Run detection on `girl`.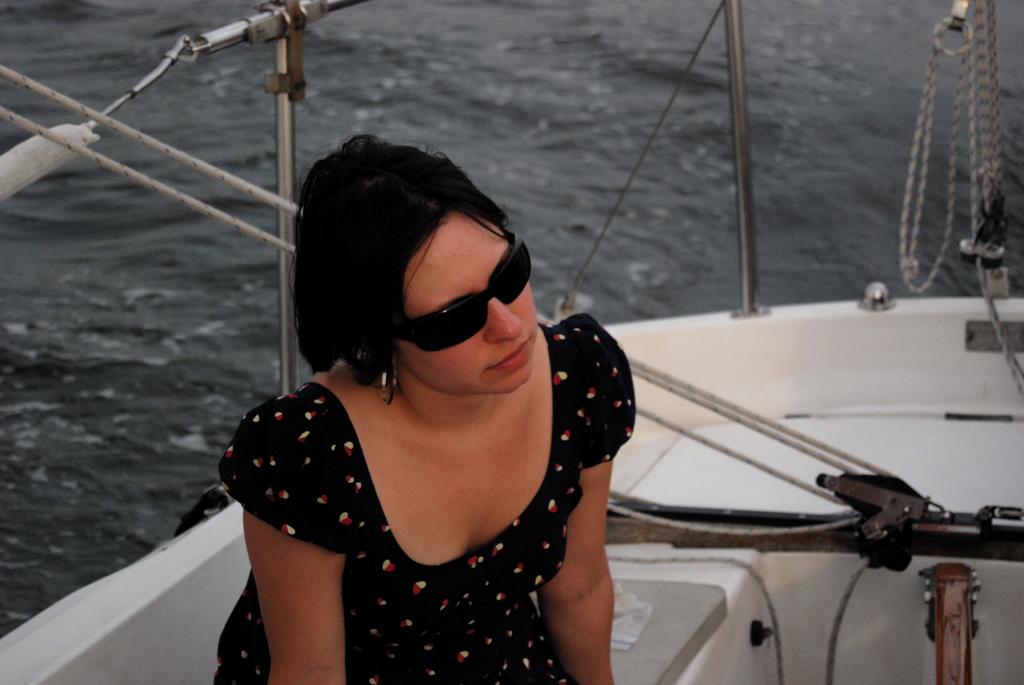
Result: select_region(220, 139, 635, 684).
